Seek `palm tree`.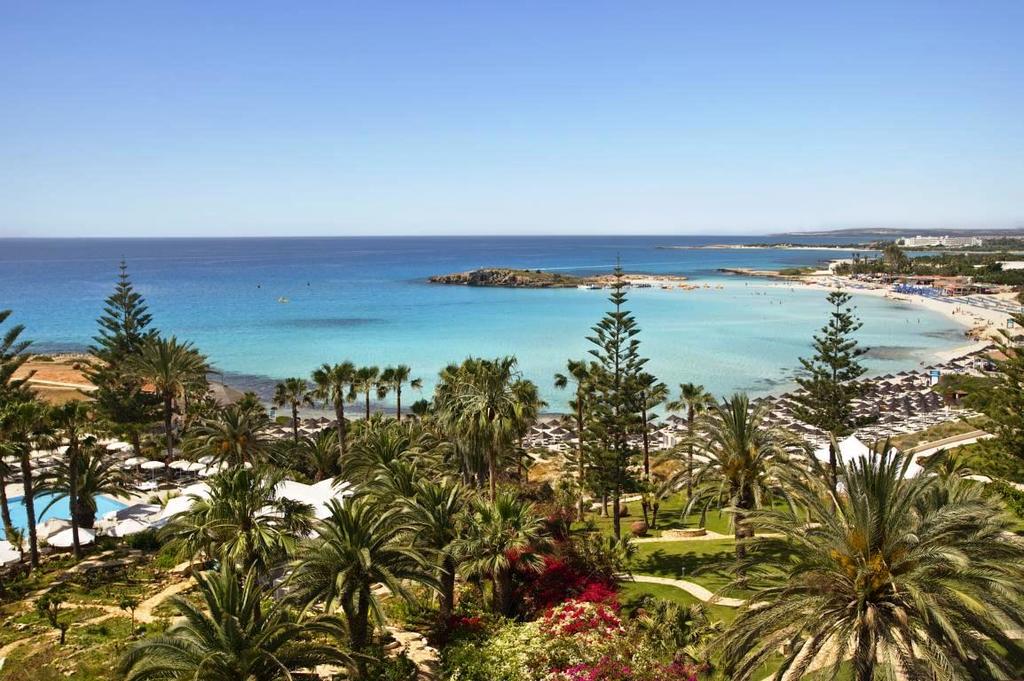
(473,490,527,614).
